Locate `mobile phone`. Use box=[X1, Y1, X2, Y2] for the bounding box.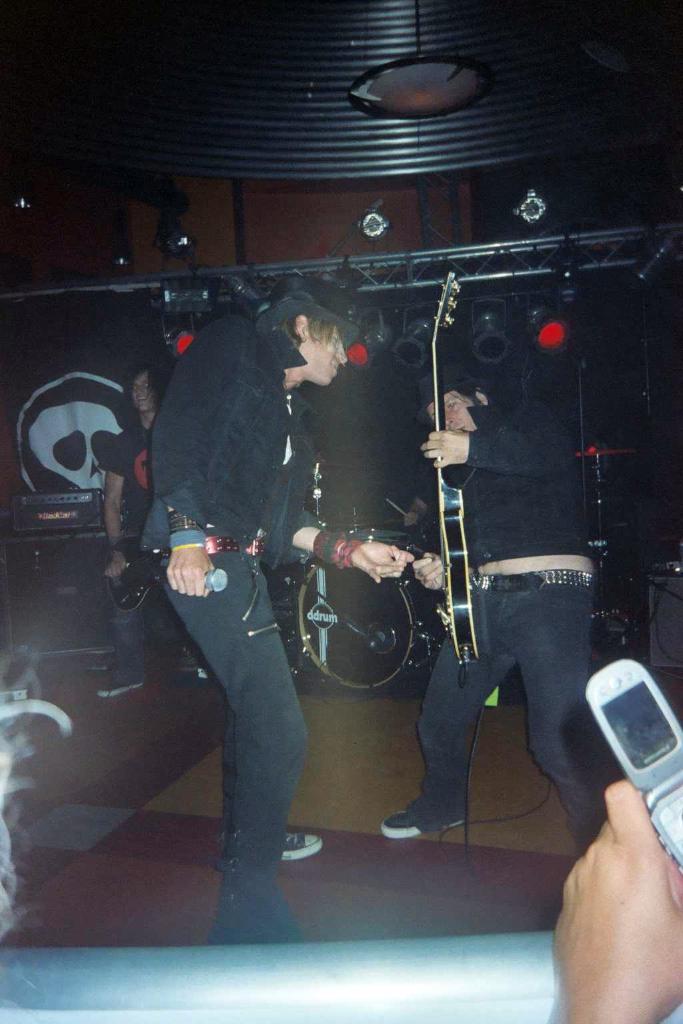
box=[586, 656, 682, 873].
